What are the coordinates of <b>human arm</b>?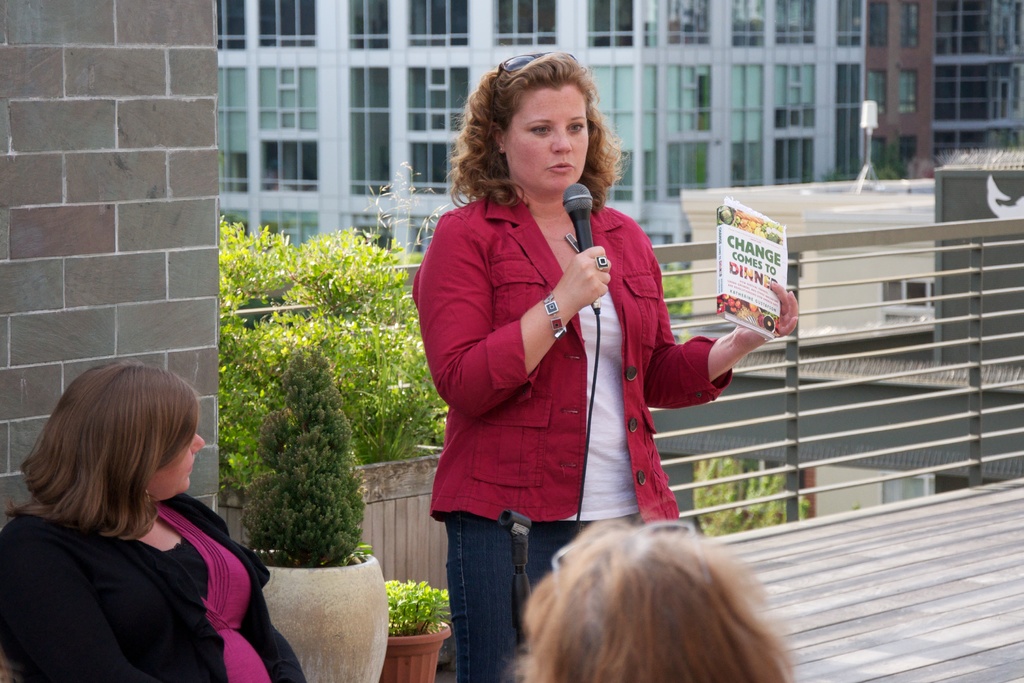
<region>632, 215, 801, 417</region>.
